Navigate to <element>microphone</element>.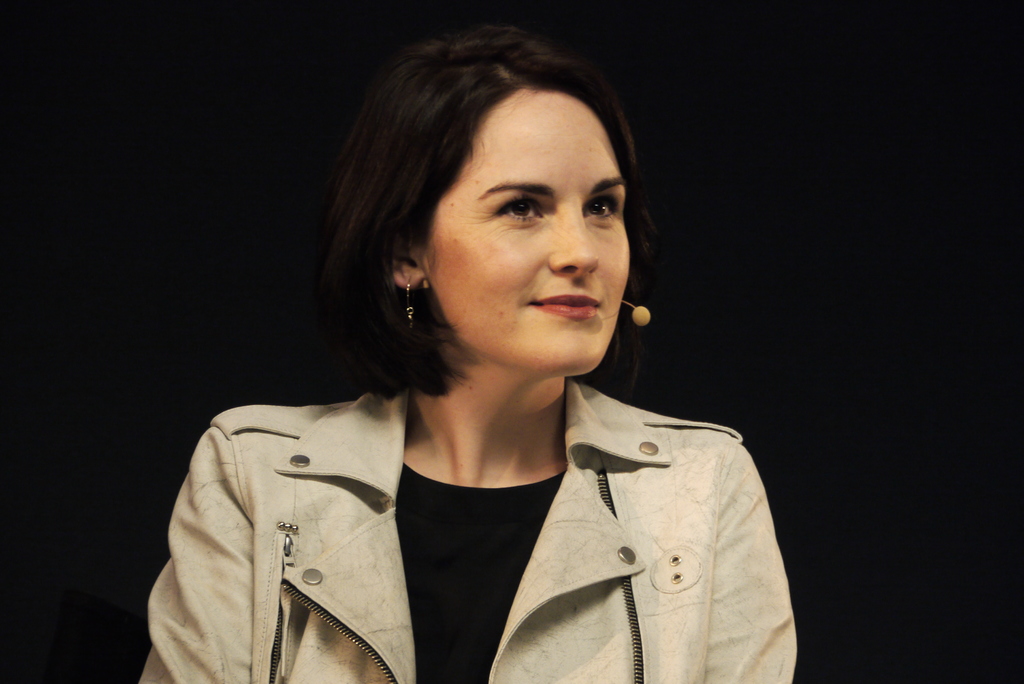
Navigation target: <box>621,300,653,325</box>.
